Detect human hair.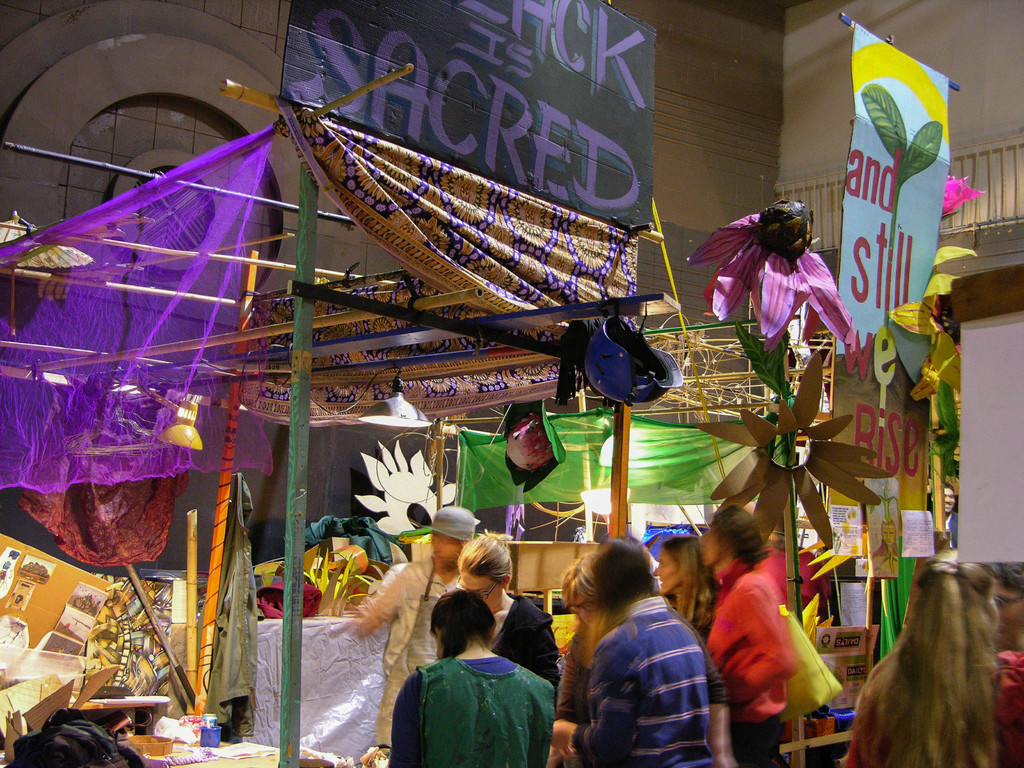
Detected at locate(988, 561, 1023, 602).
